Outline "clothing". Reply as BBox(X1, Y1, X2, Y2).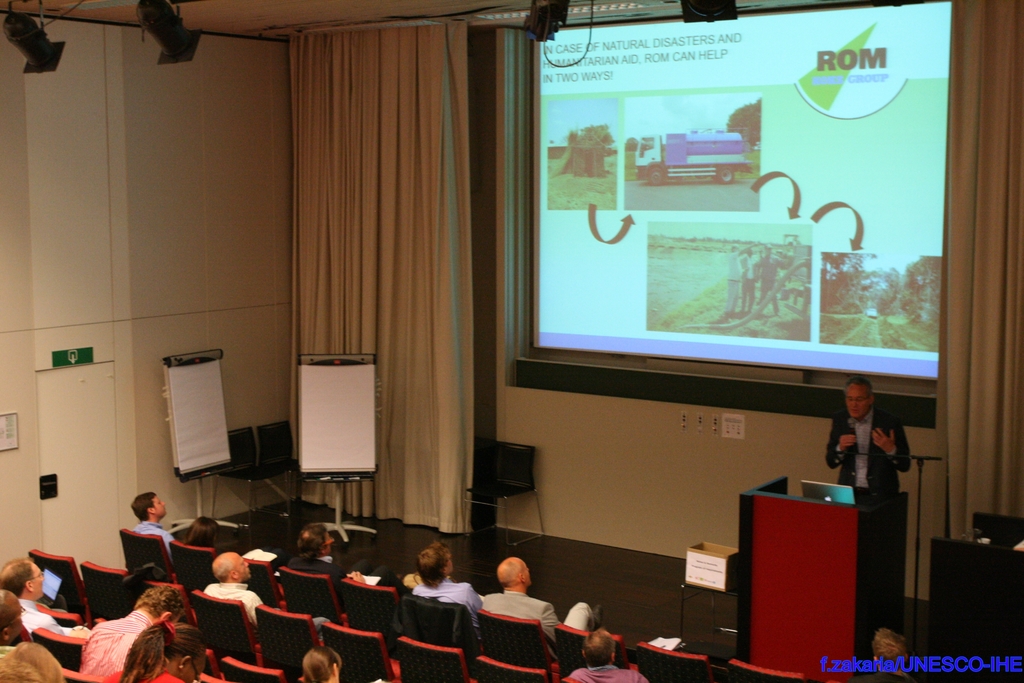
BBox(568, 662, 655, 682).
